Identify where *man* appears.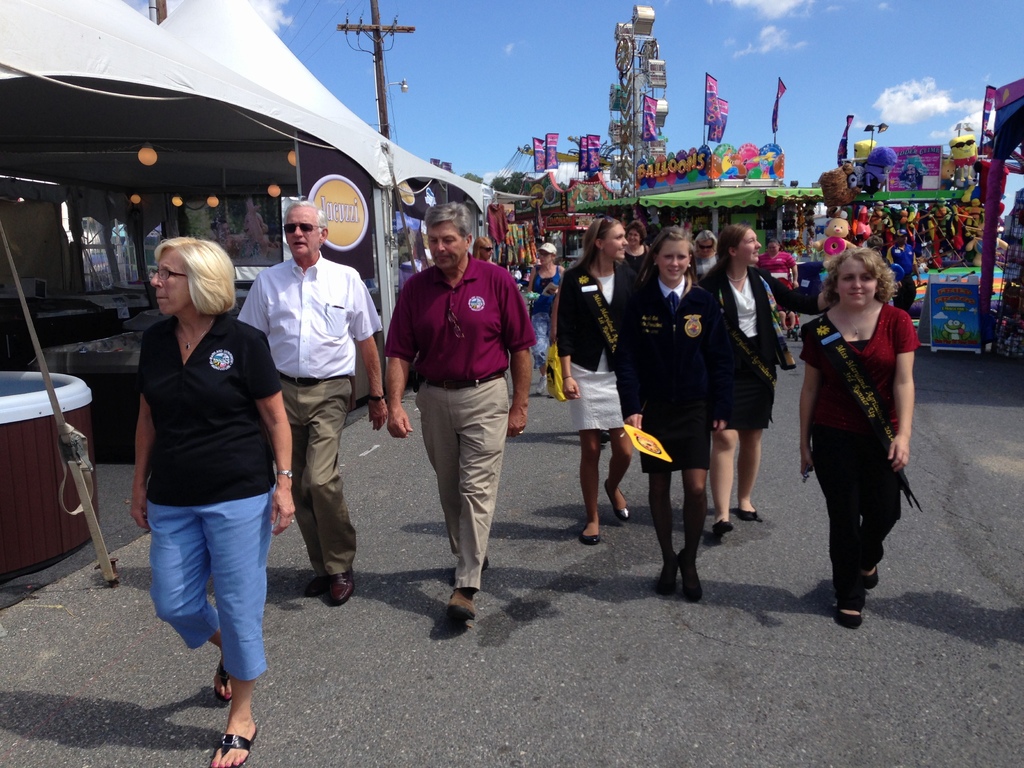
Appears at x1=756 y1=236 x2=794 y2=338.
